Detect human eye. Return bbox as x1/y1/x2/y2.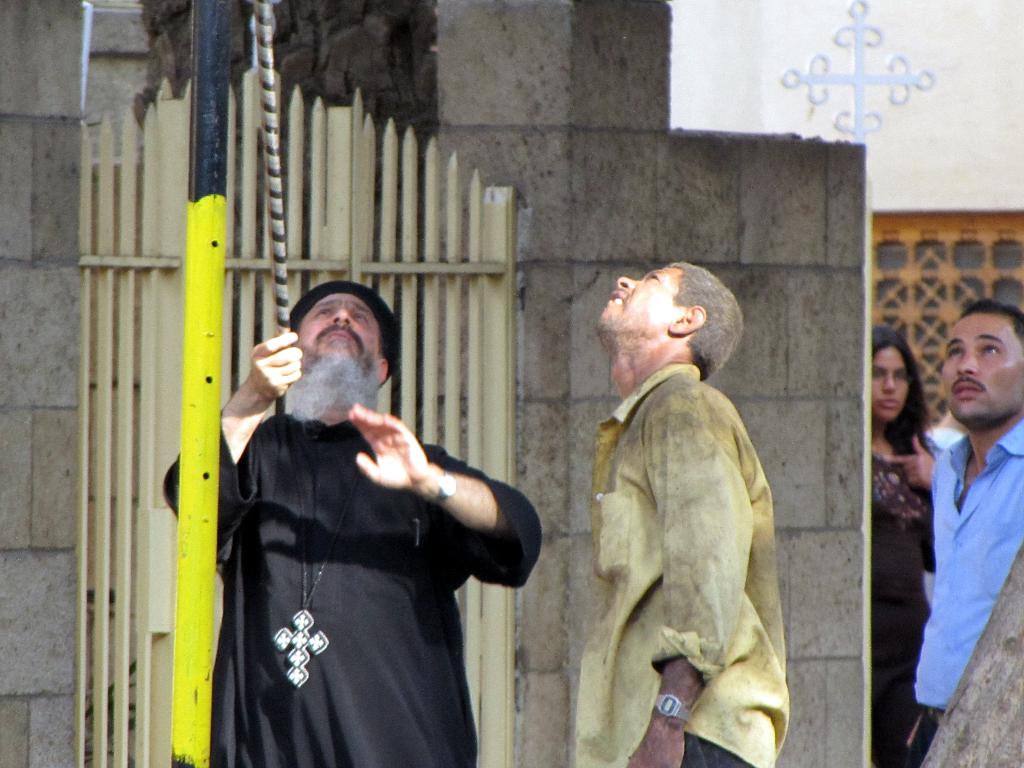
873/371/885/381.
